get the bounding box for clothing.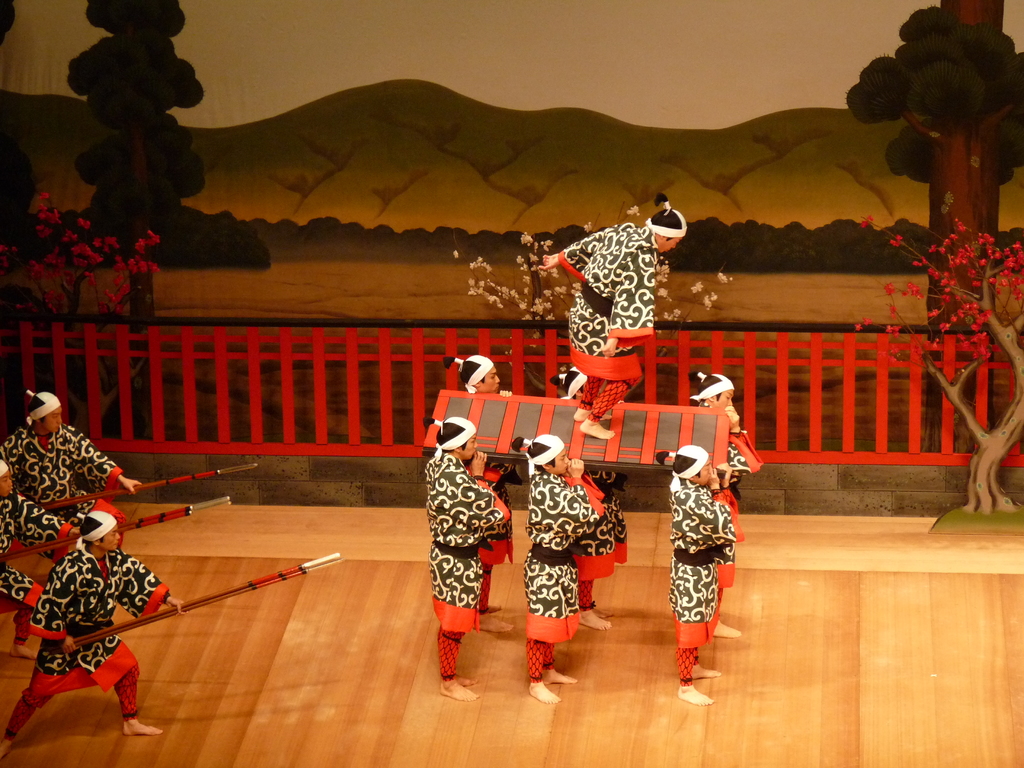
region(1, 402, 112, 557).
